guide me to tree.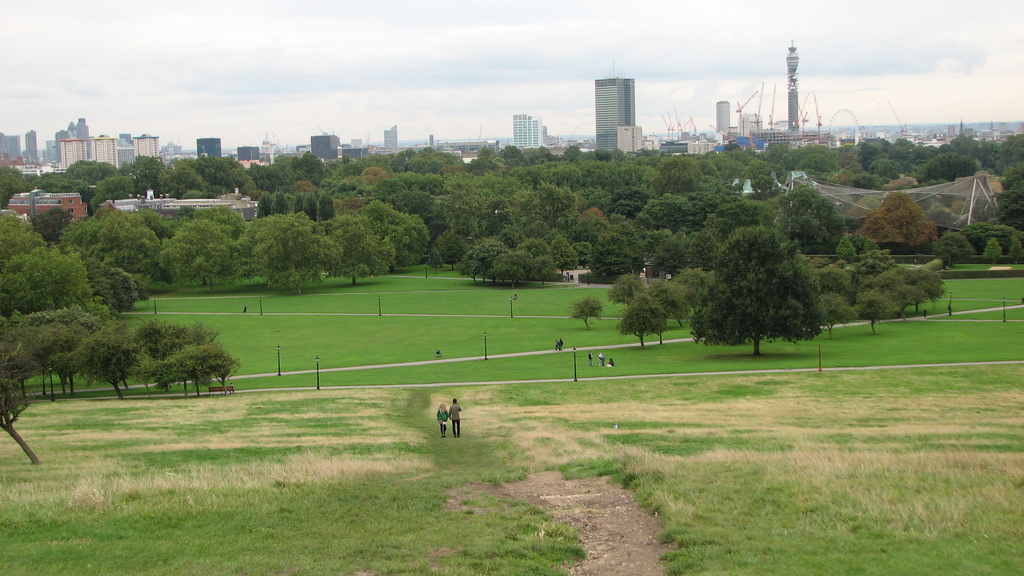
Guidance: (x1=675, y1=269, x2=719, y2=305).
